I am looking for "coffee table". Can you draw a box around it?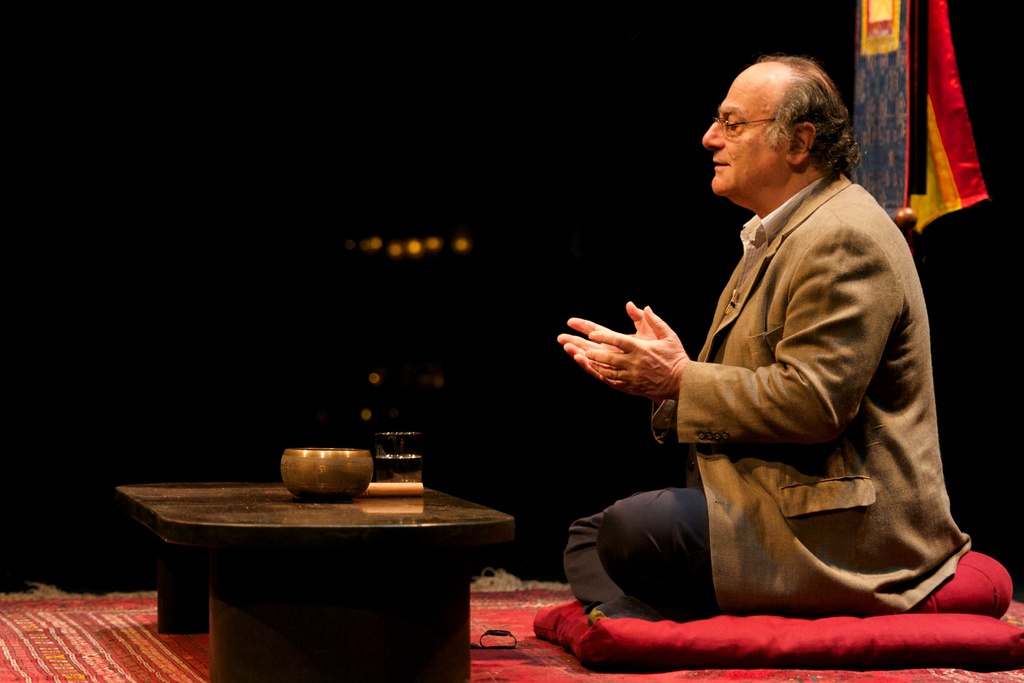
Sure, the bounding box is bbox=(114, 435, 502, 672).
